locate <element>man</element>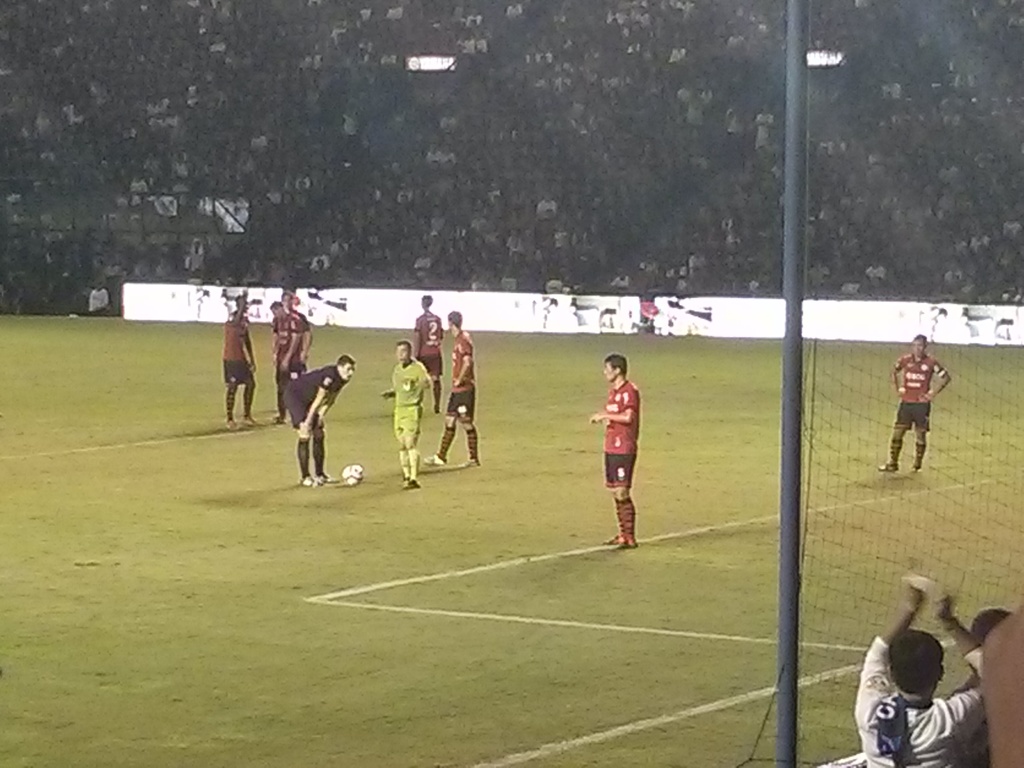
281:289:312:371
